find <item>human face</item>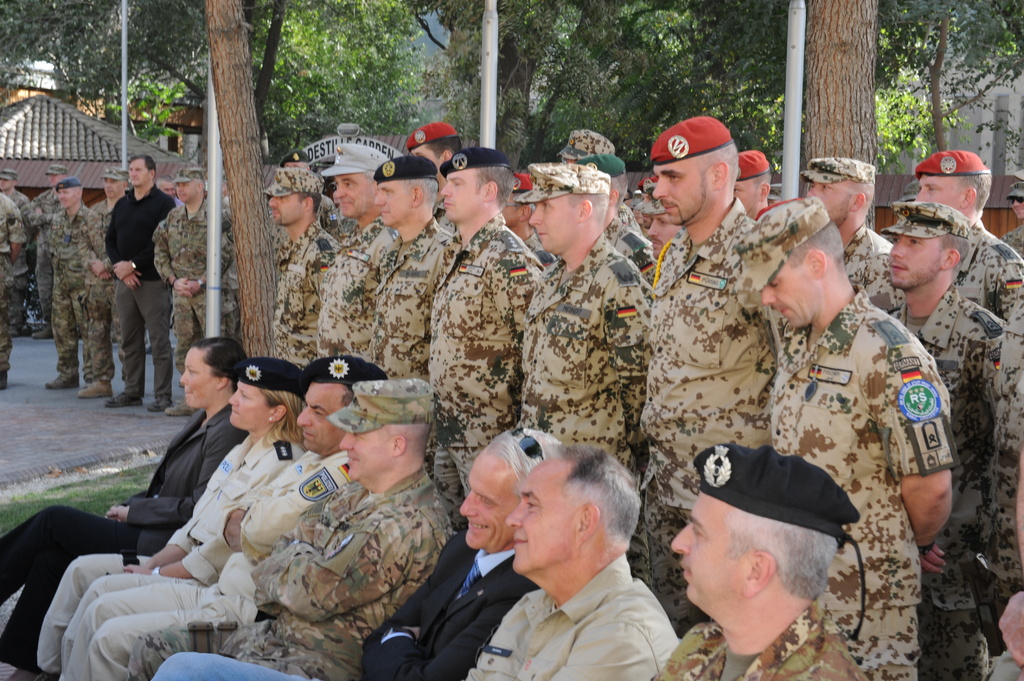
[334, 173, 365, 218]
